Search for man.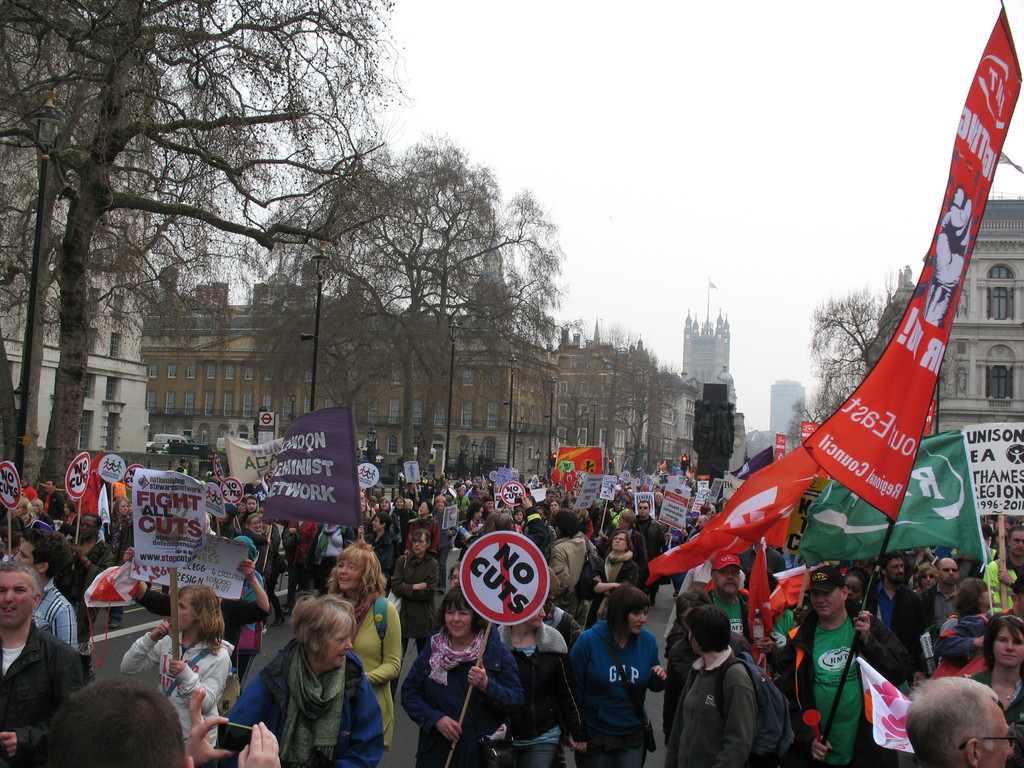
Found at box=[0, 558, 86, 767].
